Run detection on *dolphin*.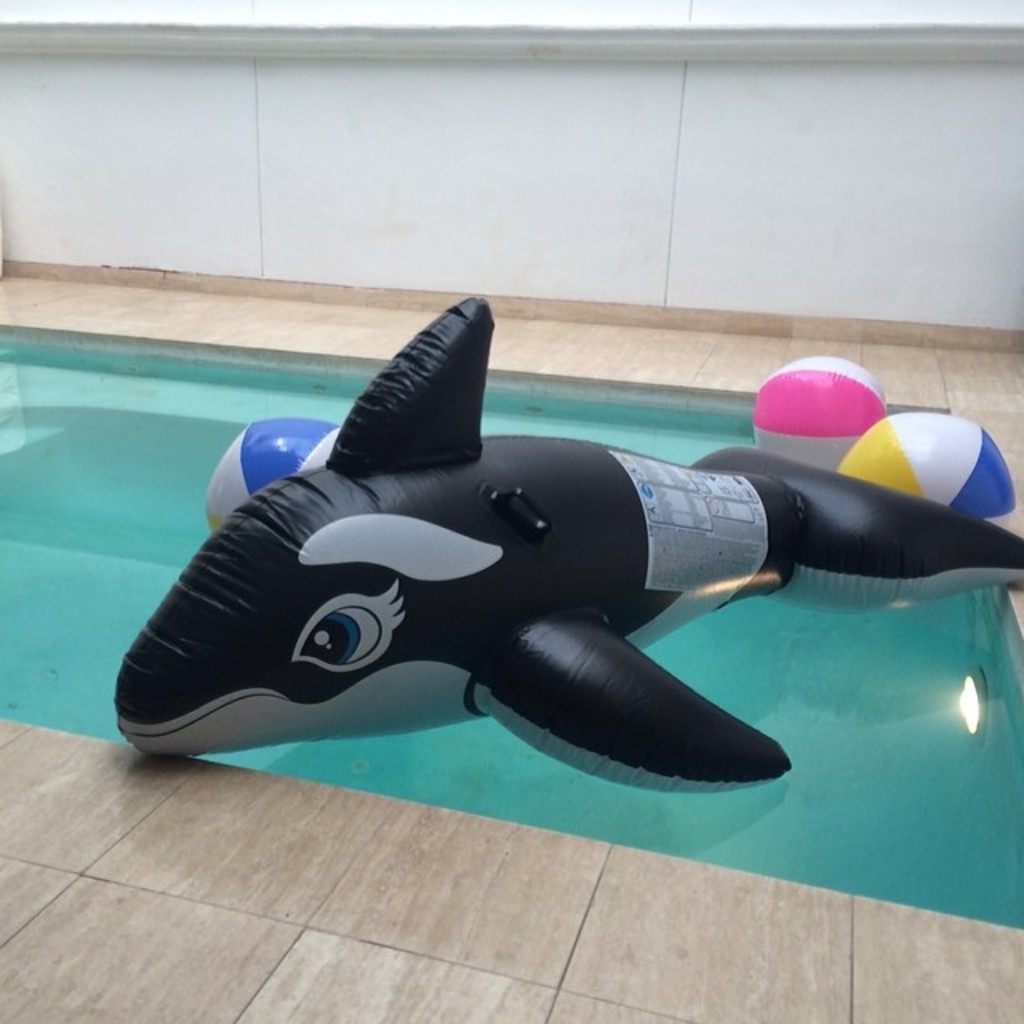
Result: <bbox>107, 291, 1022, 802</bbox>.
